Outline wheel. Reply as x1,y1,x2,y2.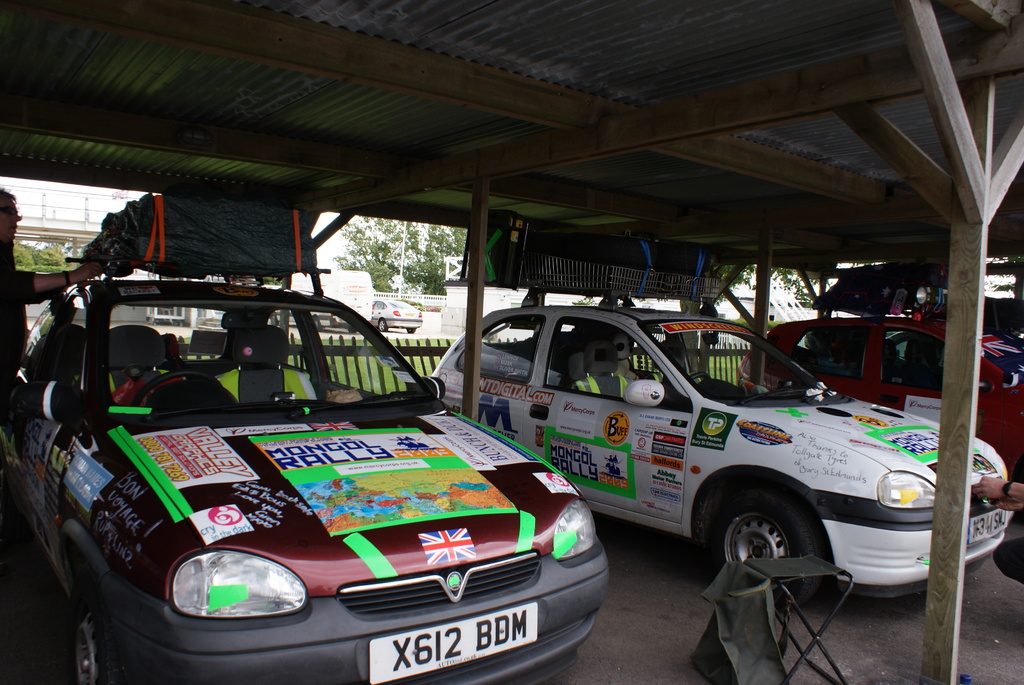
714,505,829,583.
